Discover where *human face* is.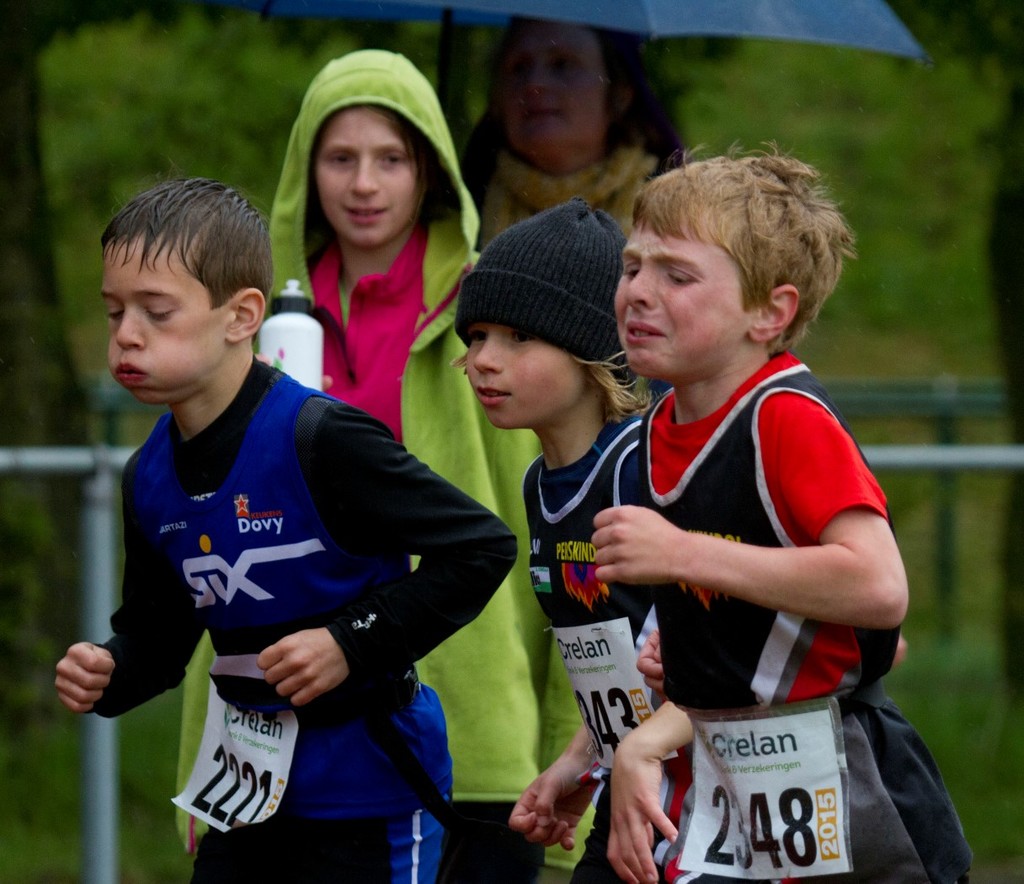
Discovered at region(314, 105, 424, 245).
